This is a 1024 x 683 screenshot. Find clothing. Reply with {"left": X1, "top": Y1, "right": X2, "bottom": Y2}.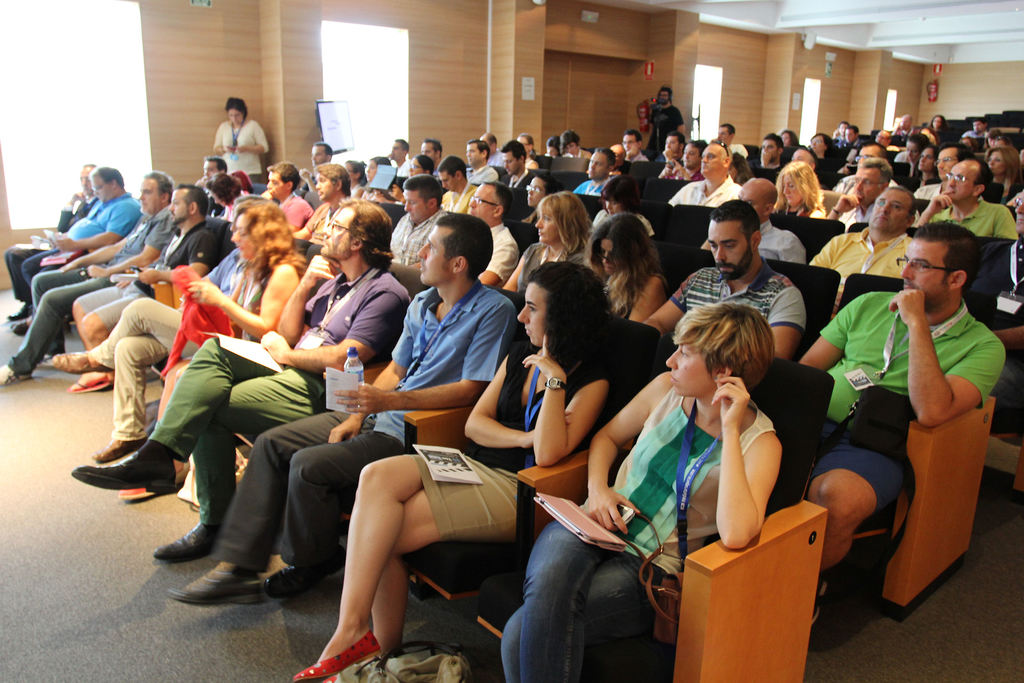
{"left": 281, "top": 193, "right": 312, "bottom": 229}.
